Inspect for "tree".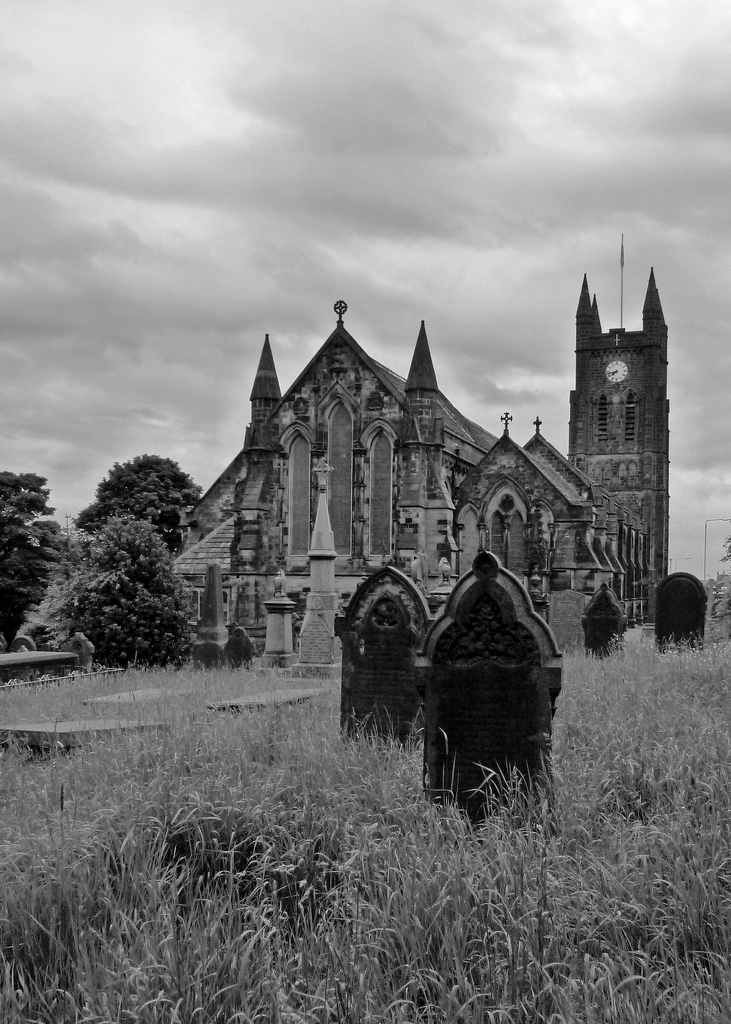
Inspection: locate(44, 519, 196, 673).
